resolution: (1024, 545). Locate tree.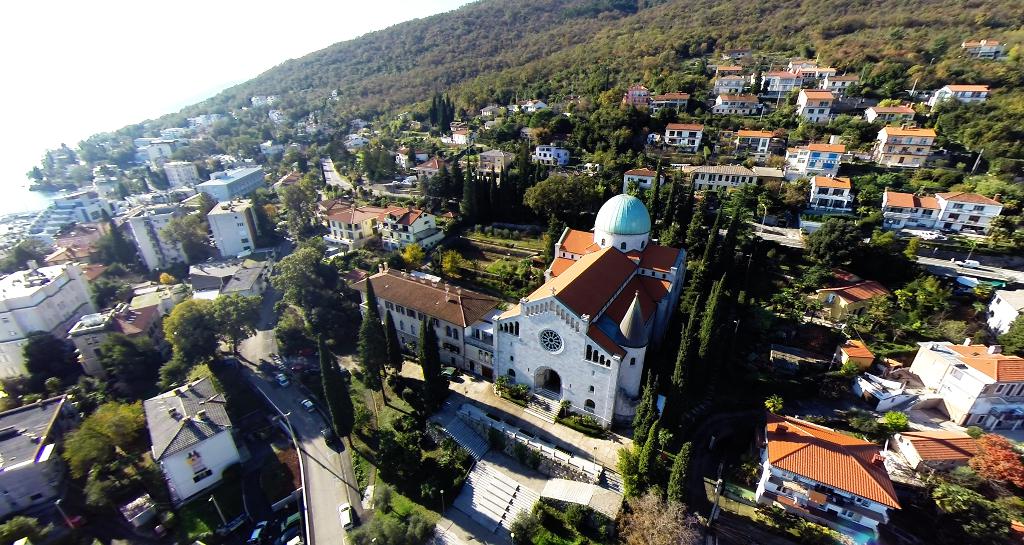
x1=379, y1=292, x2=412, y2=375.
